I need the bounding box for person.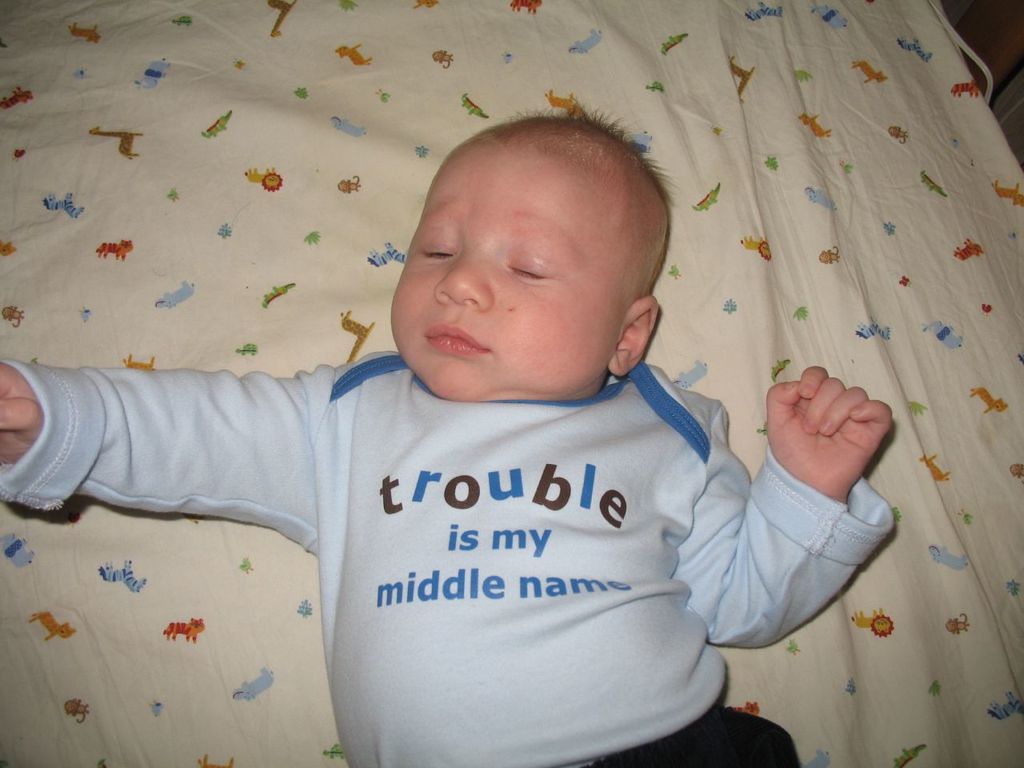
Here it is: detection(0, 94, 893, 767).
